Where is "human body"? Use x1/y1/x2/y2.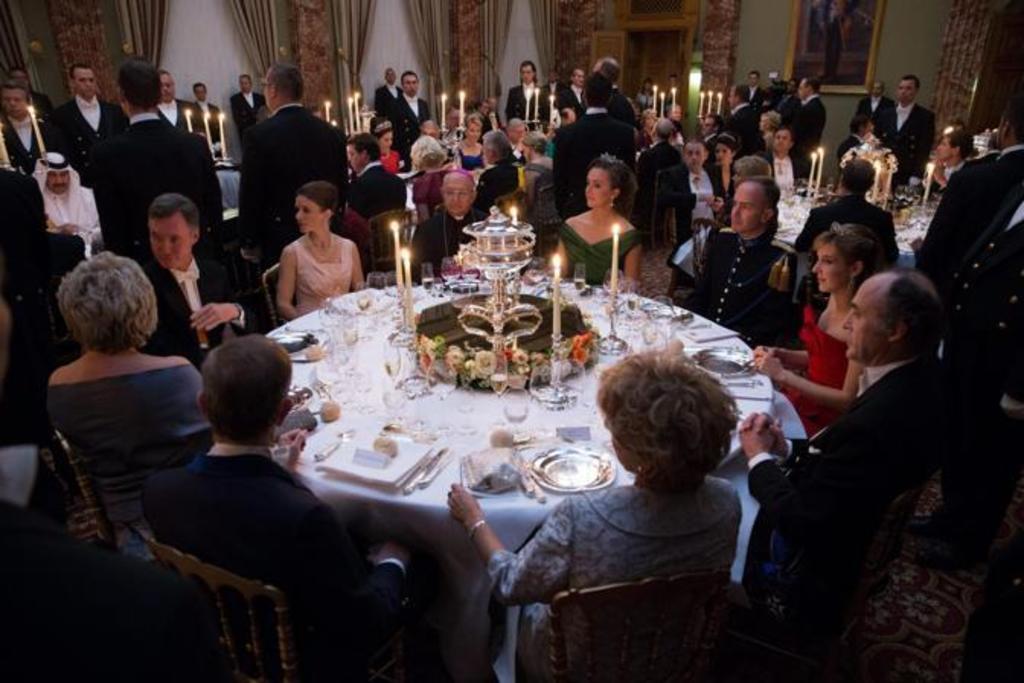
276/223/370/316.
